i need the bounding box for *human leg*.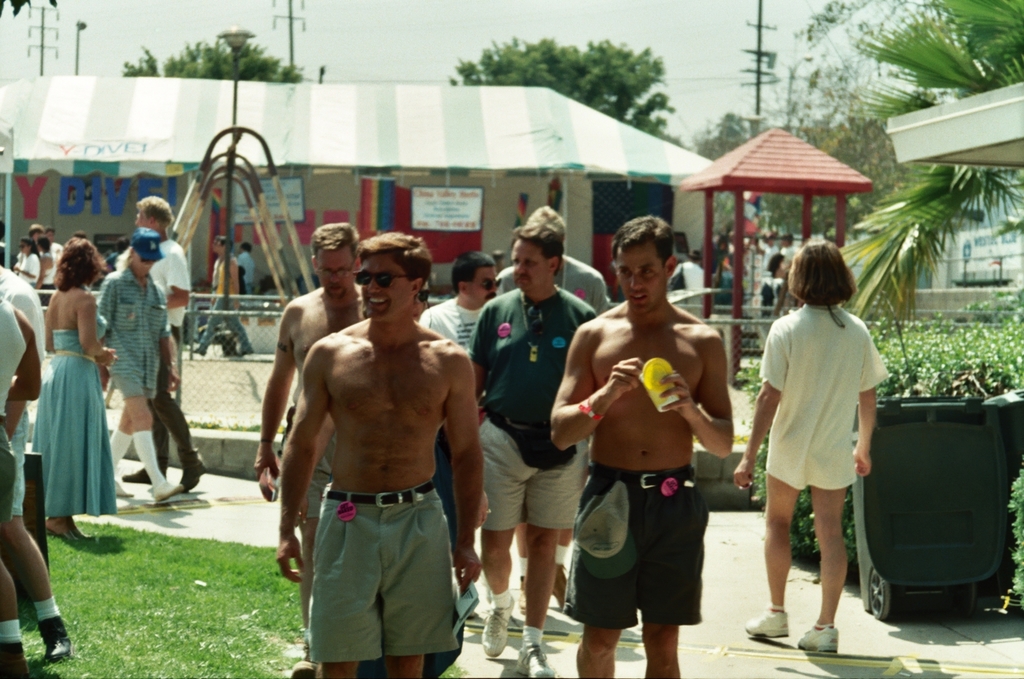
Here it is: select_region(152, 380, 200, 489).
